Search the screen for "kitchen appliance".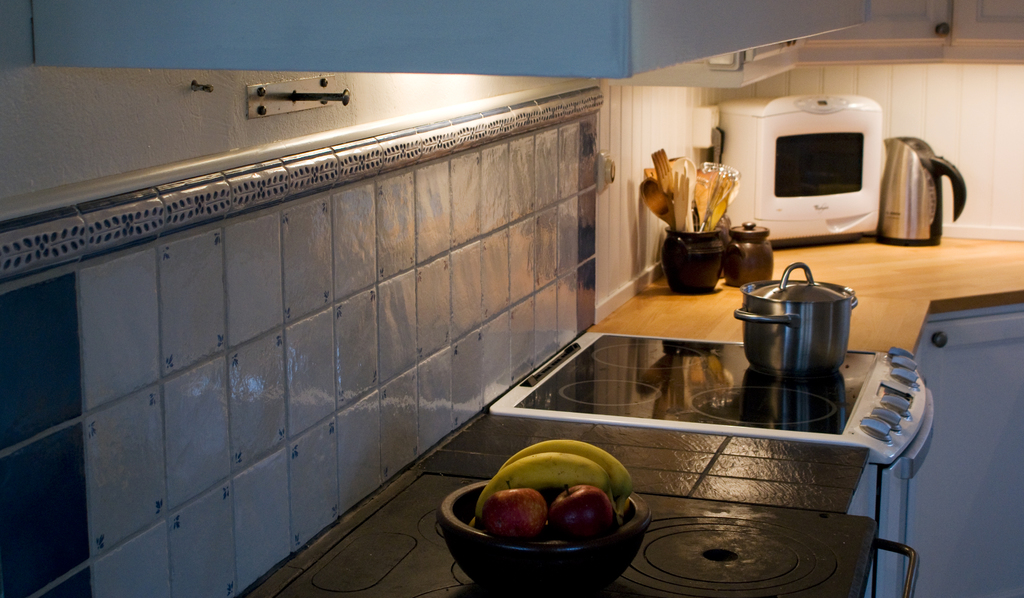
Found at (439, 481, 655, 594).
